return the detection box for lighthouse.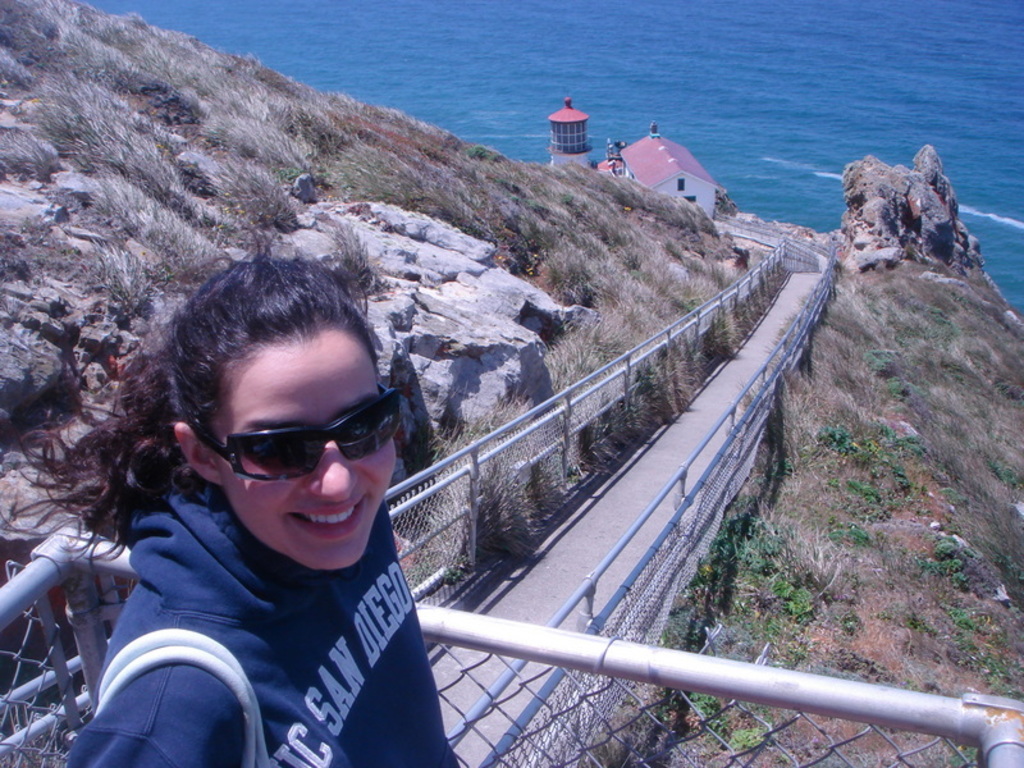
[left=545, top=96, right=593, bottom=168].
